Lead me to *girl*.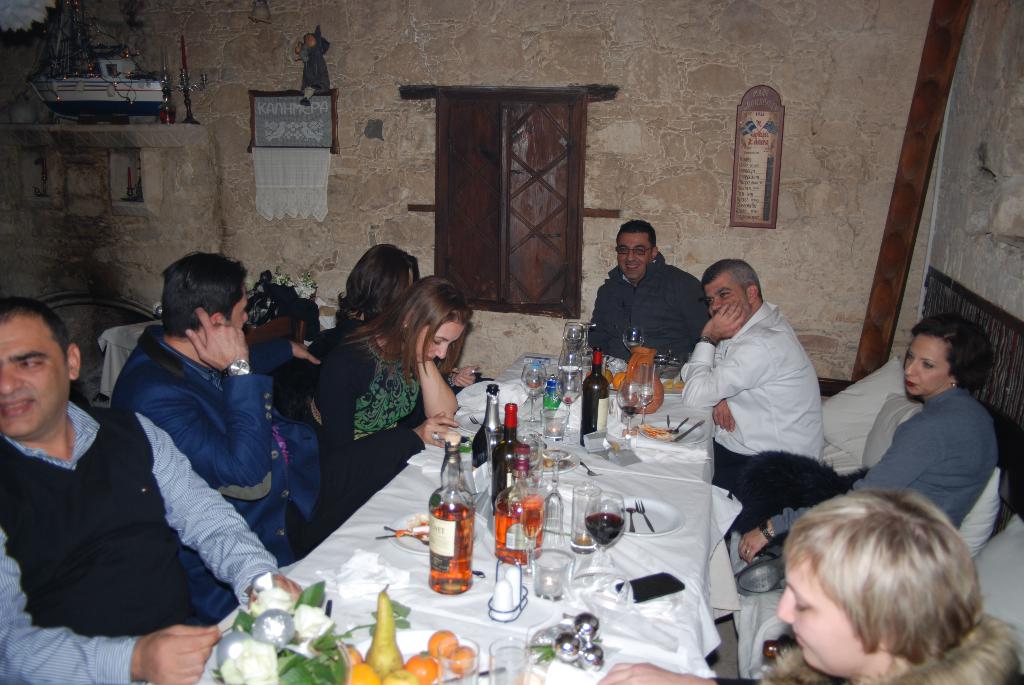
Lead to {"left": 334, "top": 239, "right": 428, "bottom": 327}.
